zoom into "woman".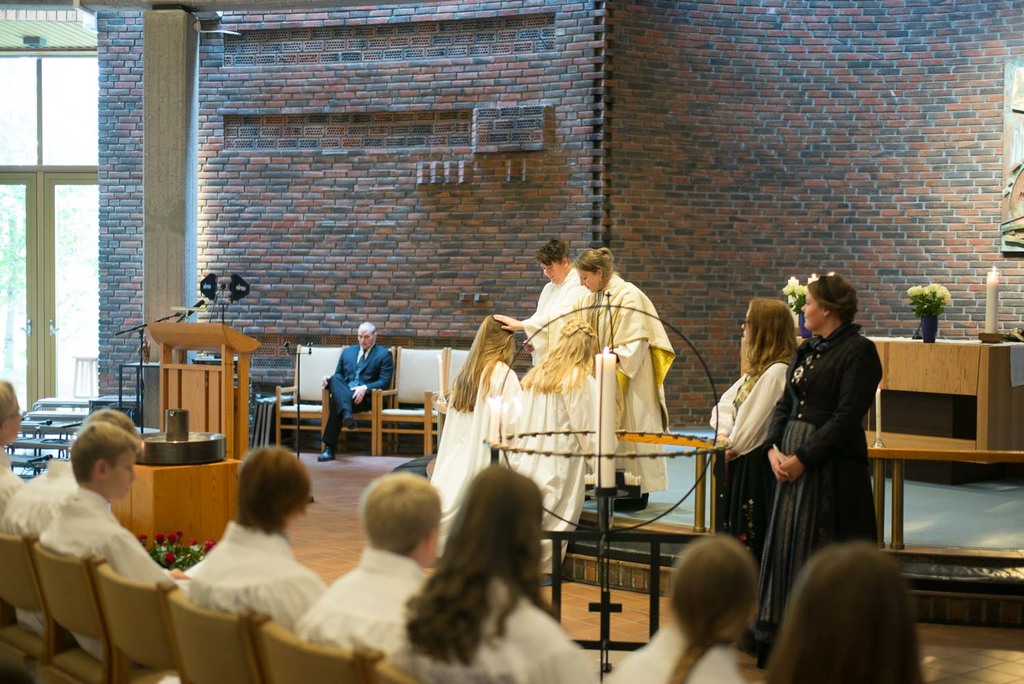
Zoom target: <box>396,458,593,683</box>.
